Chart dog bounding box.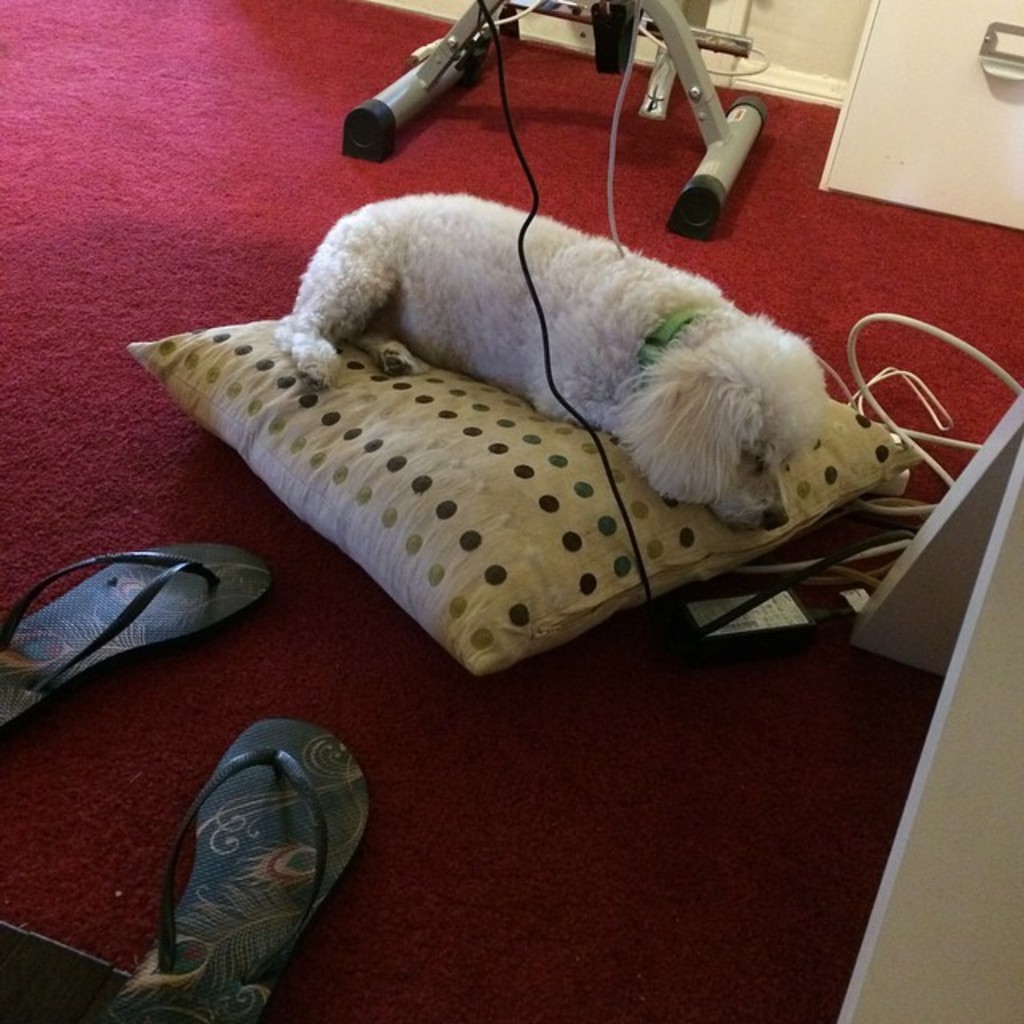
Charted: box(272, 192, 837, 530).
